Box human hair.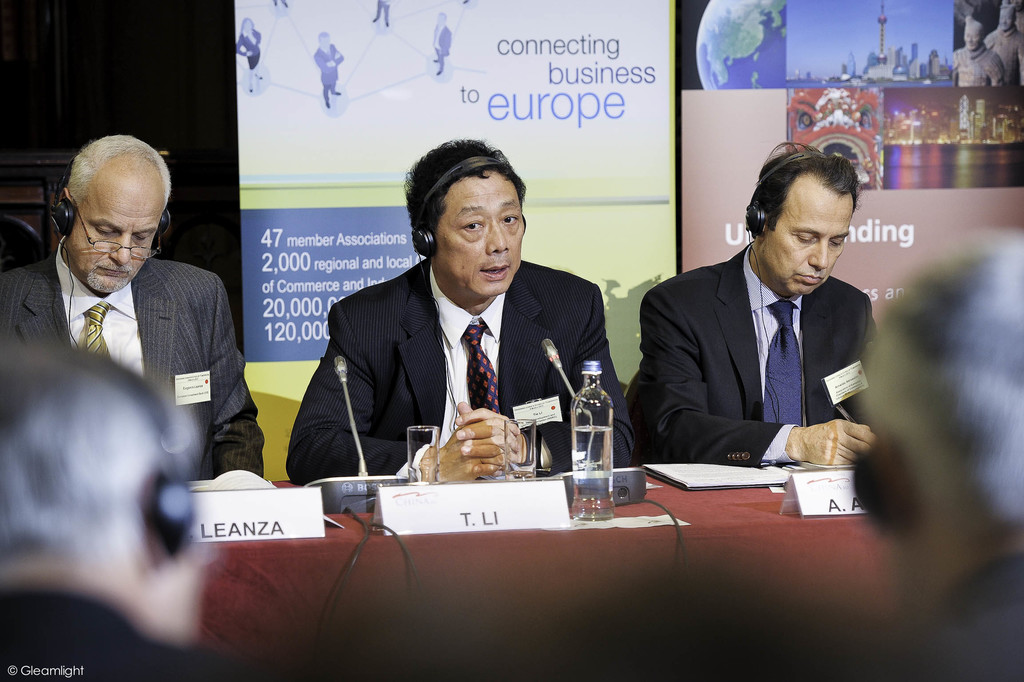
BBox(742, 136, 855, 247).
